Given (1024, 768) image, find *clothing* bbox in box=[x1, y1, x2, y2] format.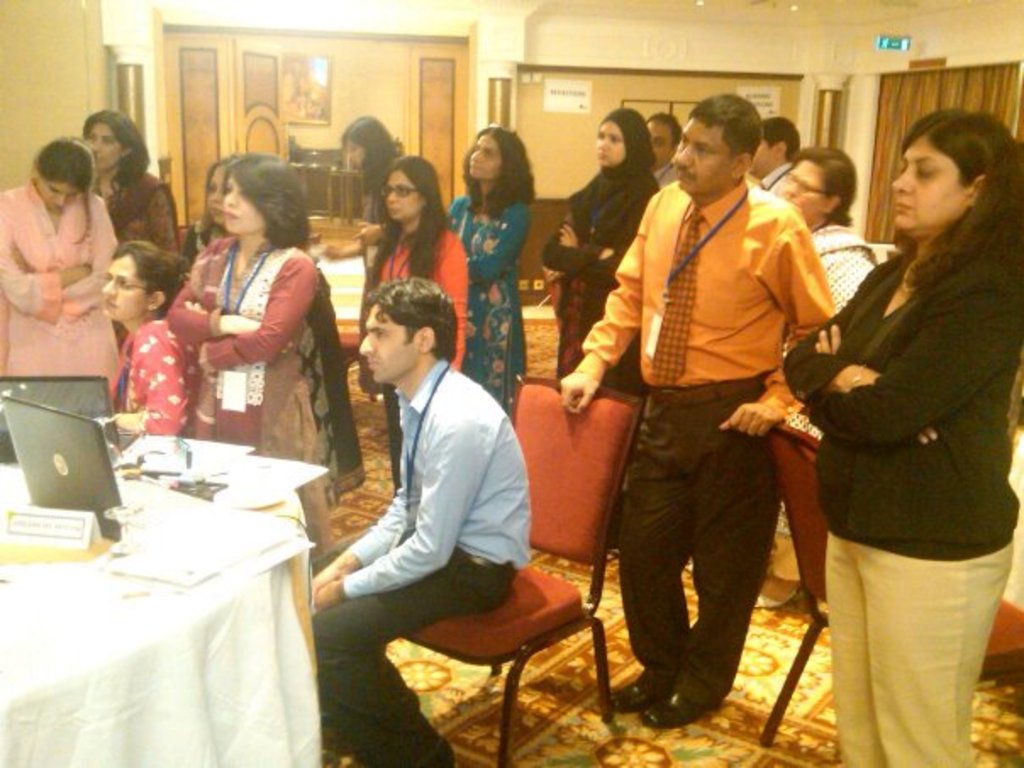
box=[539, 168, 641, 376].
